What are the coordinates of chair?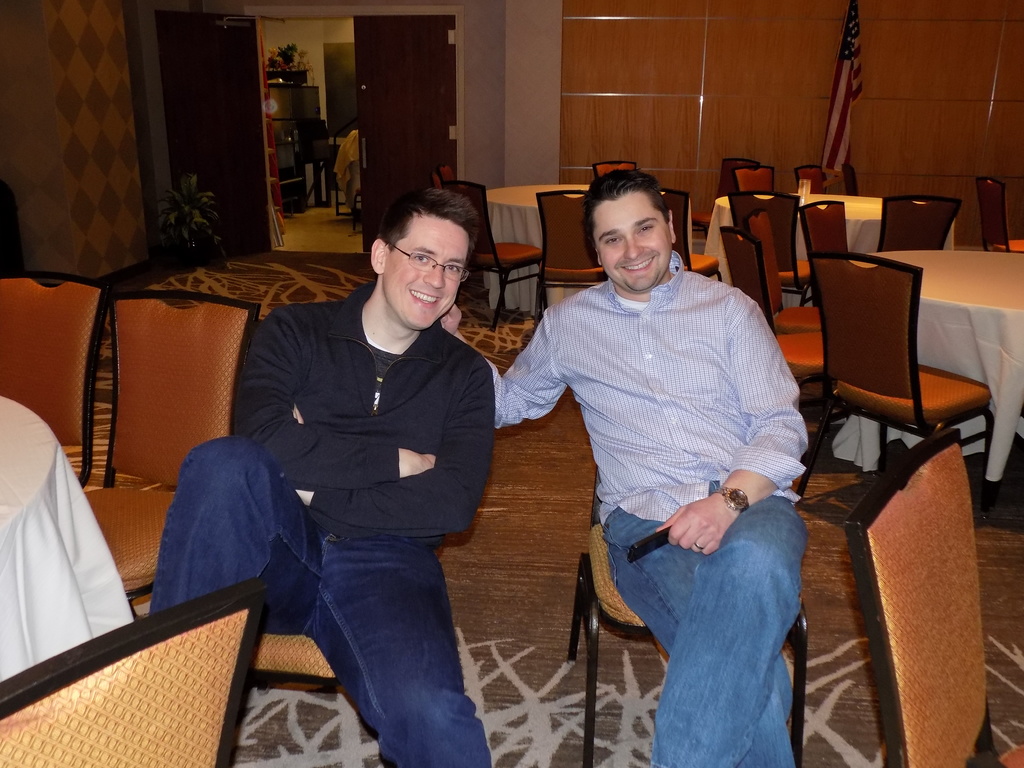
l=739, t=212, r=827, b=336.
